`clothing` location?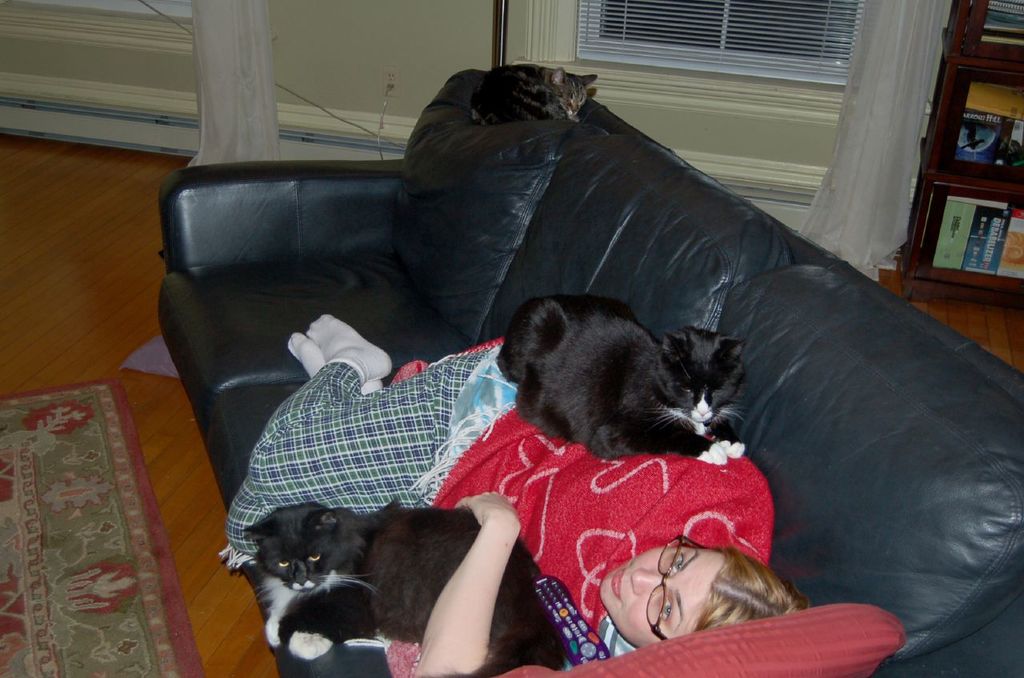
crop(219, 331, 772, 661)
